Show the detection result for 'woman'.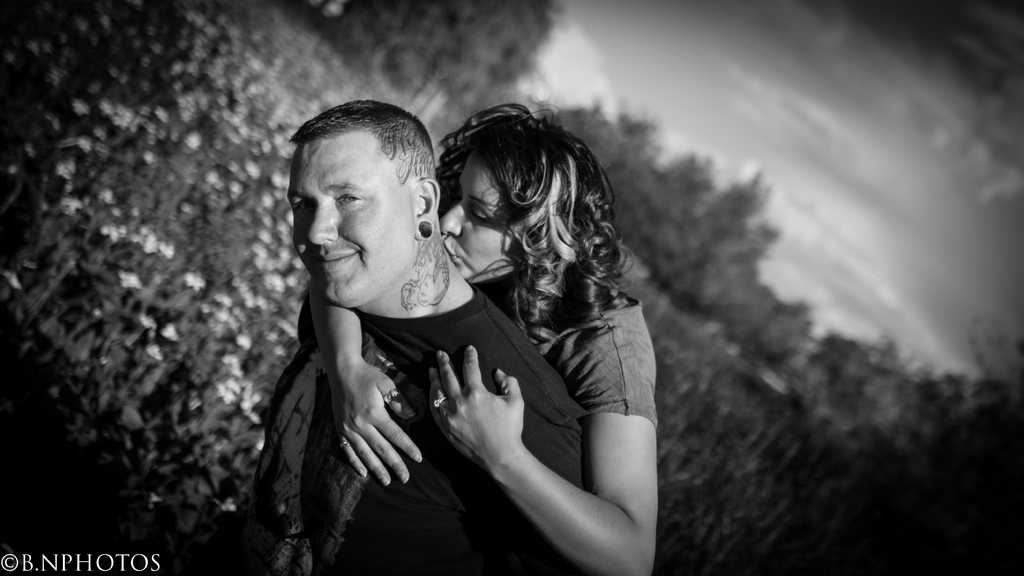
305,100,660,575.
